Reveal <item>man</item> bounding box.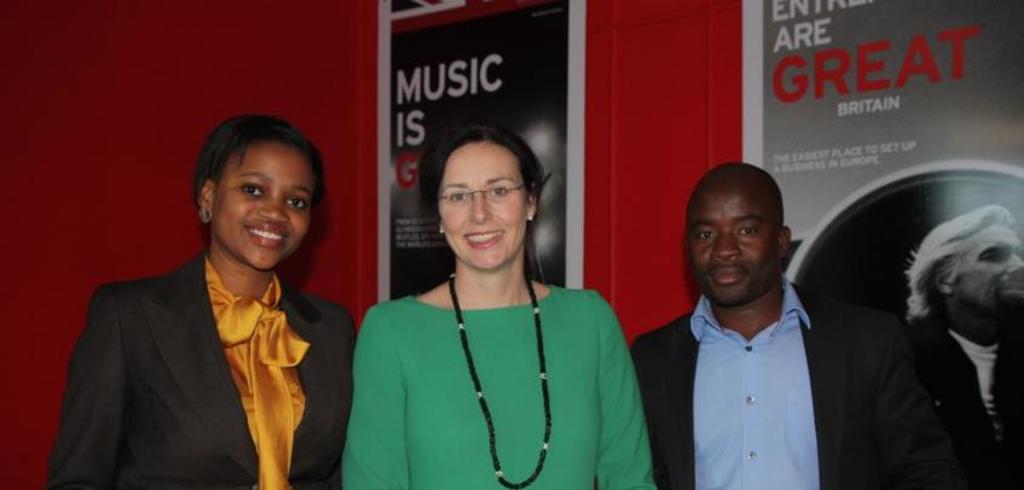
Revealed: {"left": 900, "top": 202, "right": 1023, "bottom": 489}.
